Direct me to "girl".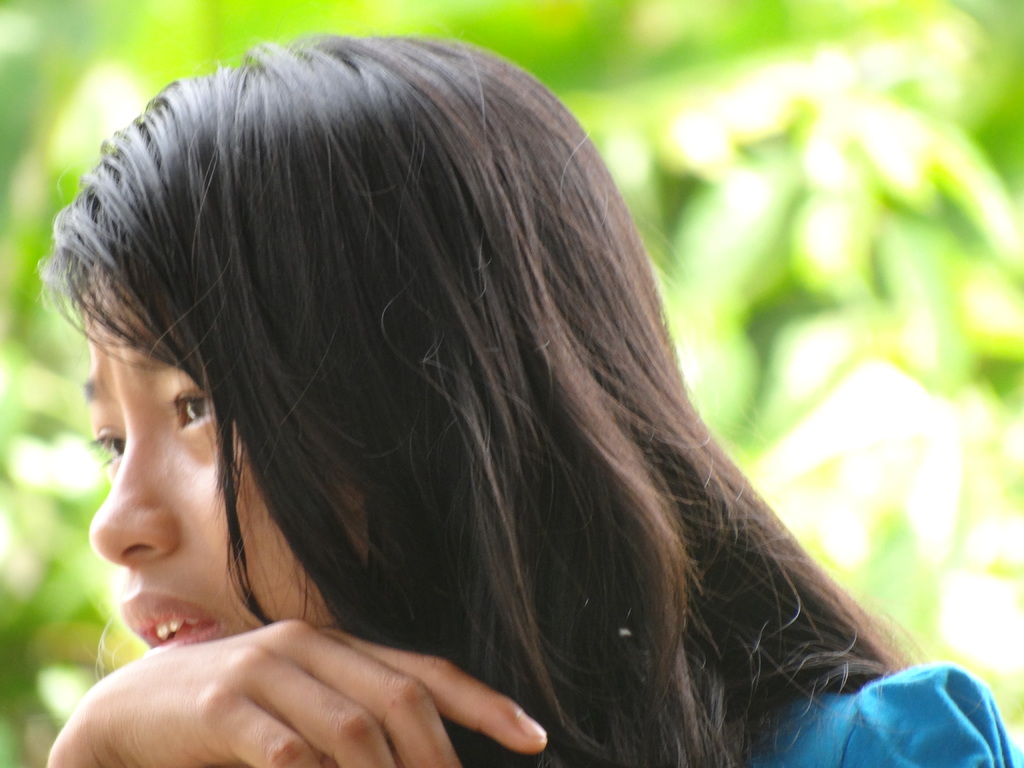
Direction: 26,41,1017,767.
